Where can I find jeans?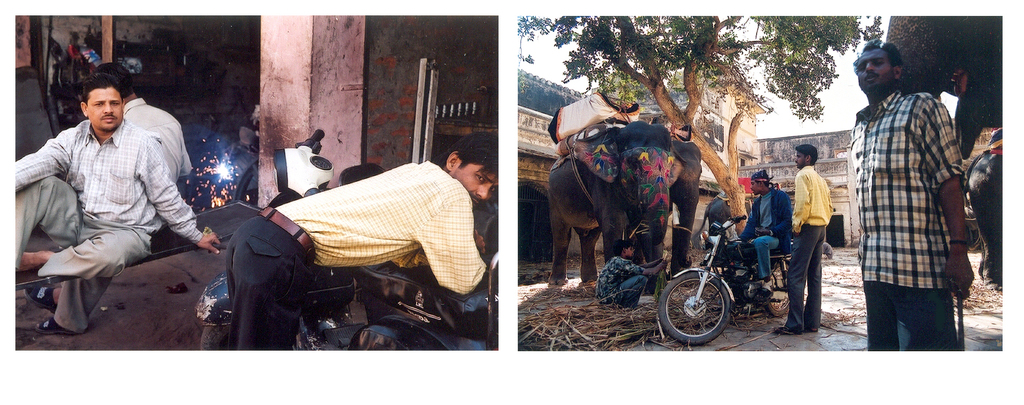
You can find it at bbox(785, 222, 831, 337).
